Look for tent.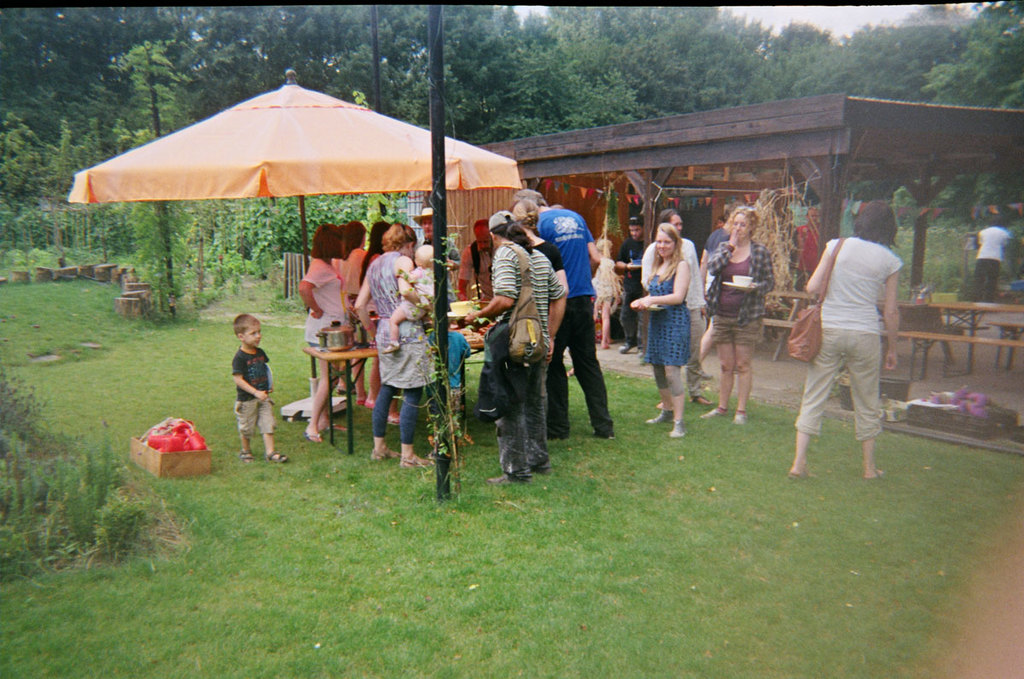
Found: detection(66, 59, 522, 411).
